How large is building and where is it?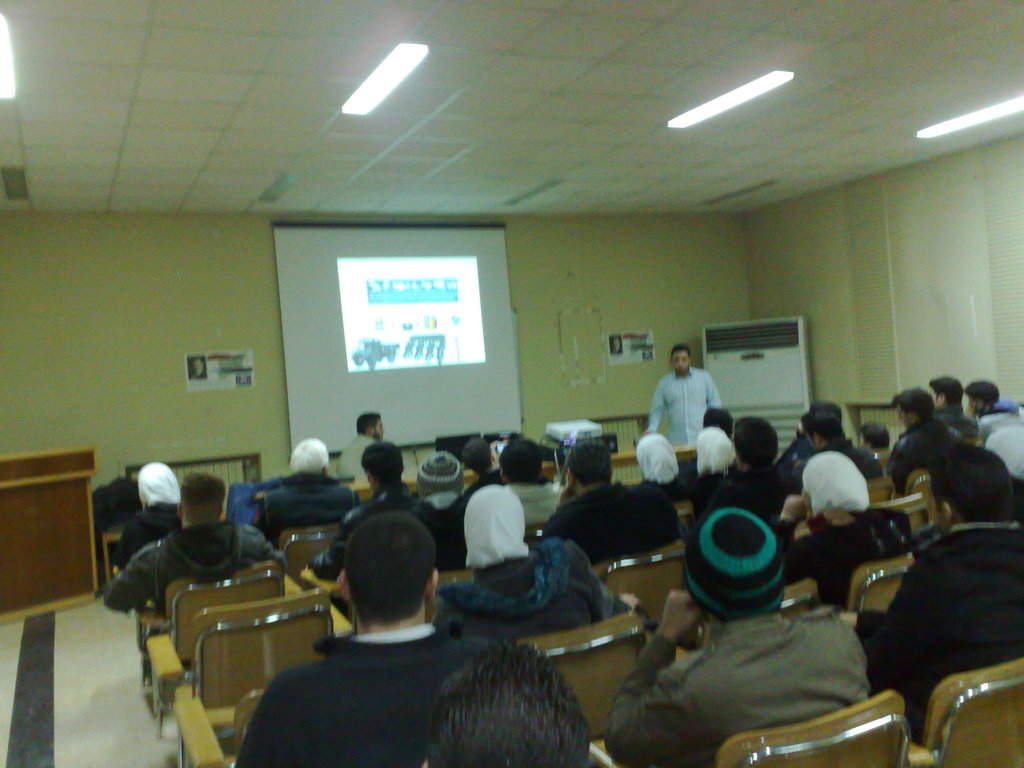
Bounding box: x1=0 y1=0 x2=1023 y2=767.
